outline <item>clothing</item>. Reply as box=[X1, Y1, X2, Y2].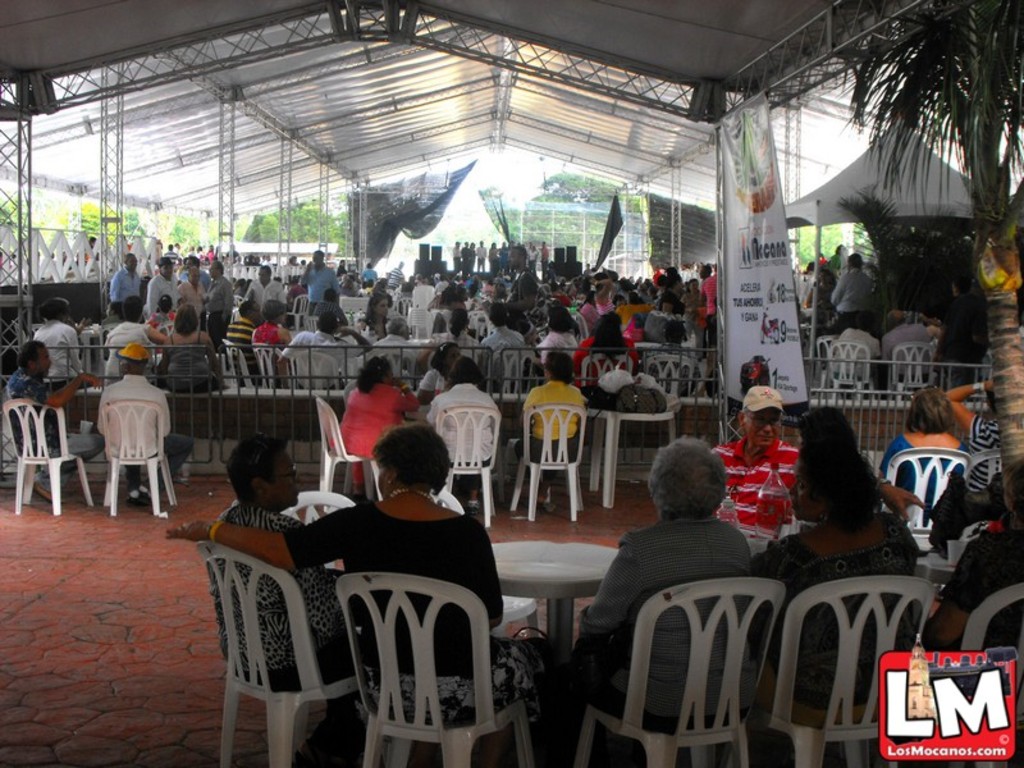
box=[429, 384, 508, 489].
